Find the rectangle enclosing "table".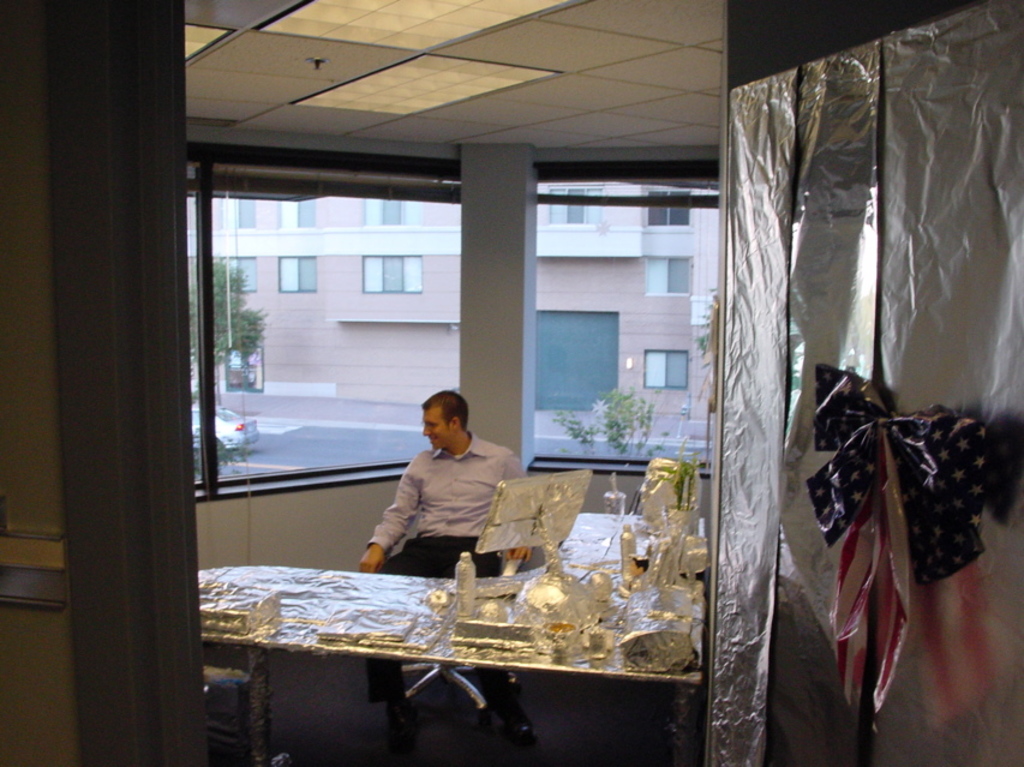
BBox(191, 521, 700, 761).
